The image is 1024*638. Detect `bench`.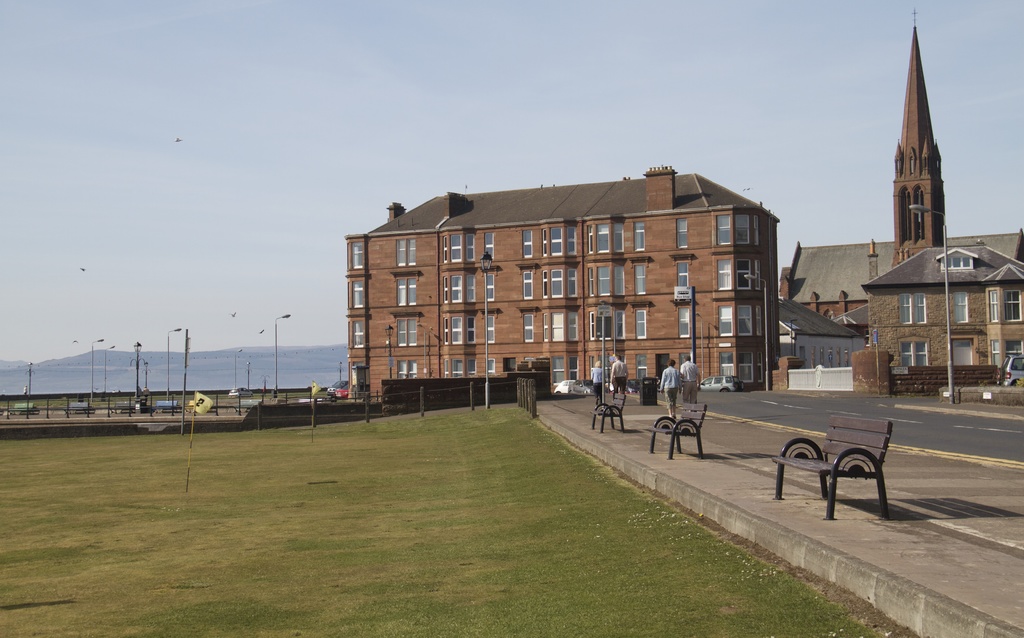
Detection: x1=588, y1=395, x2=627, y2=433.
